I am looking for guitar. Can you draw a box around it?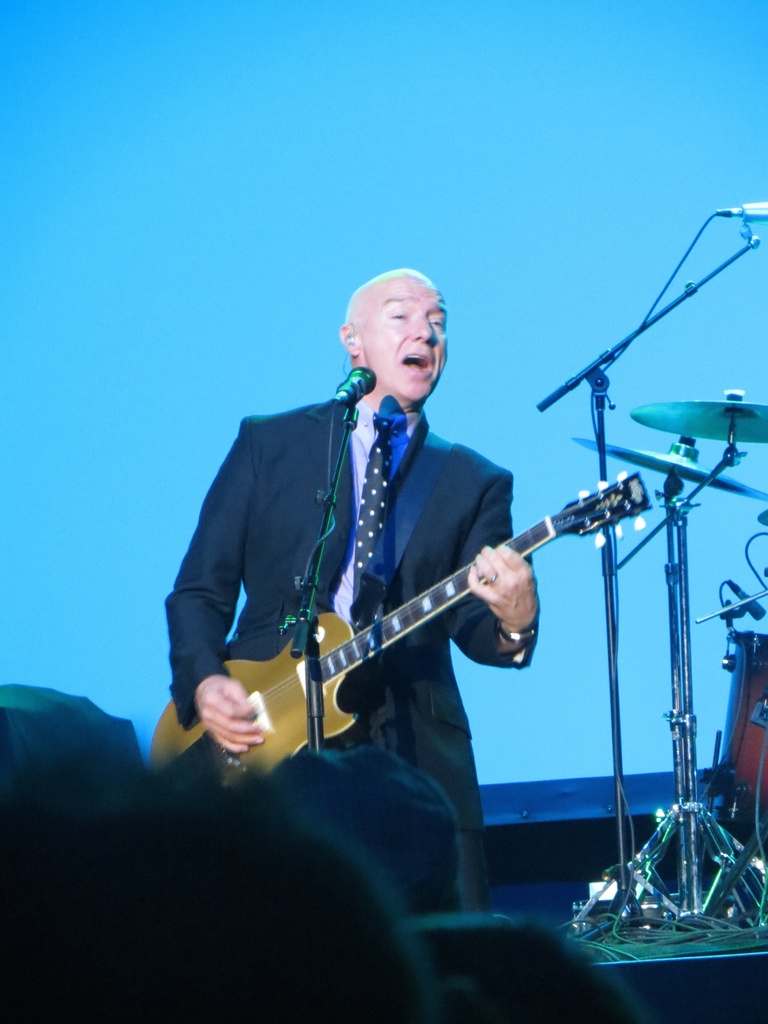
Sure, the bounding box is bbox(173, 484, 653, 778).
